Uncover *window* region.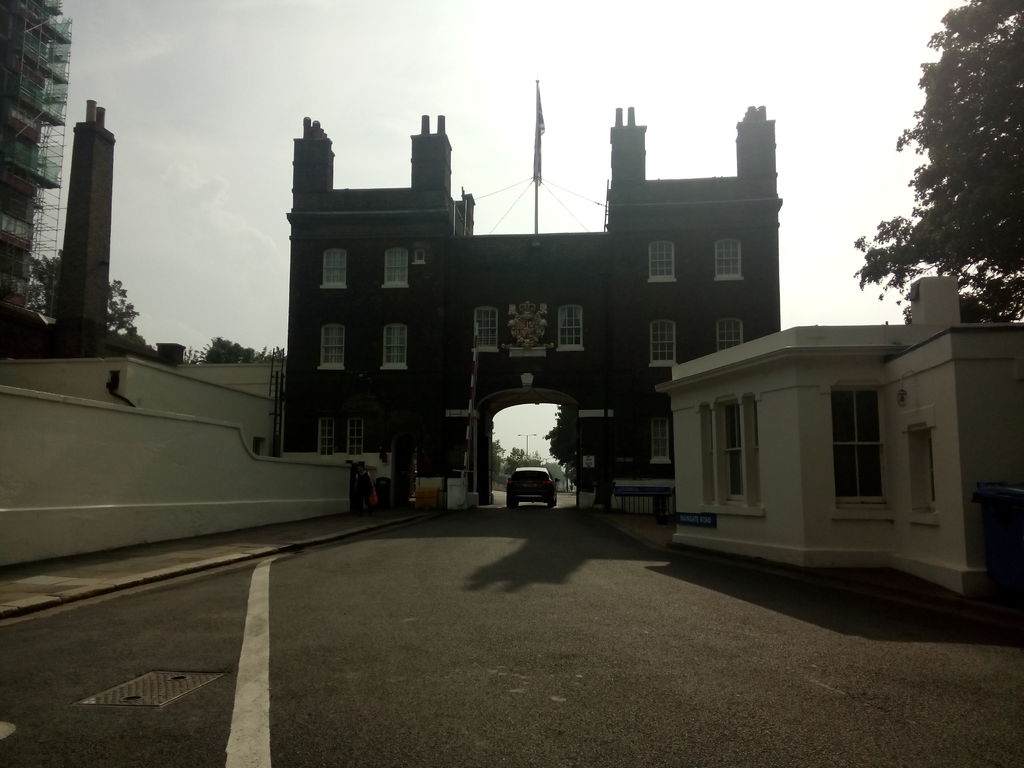
Uncovered: (317, 420, 332, 457).
